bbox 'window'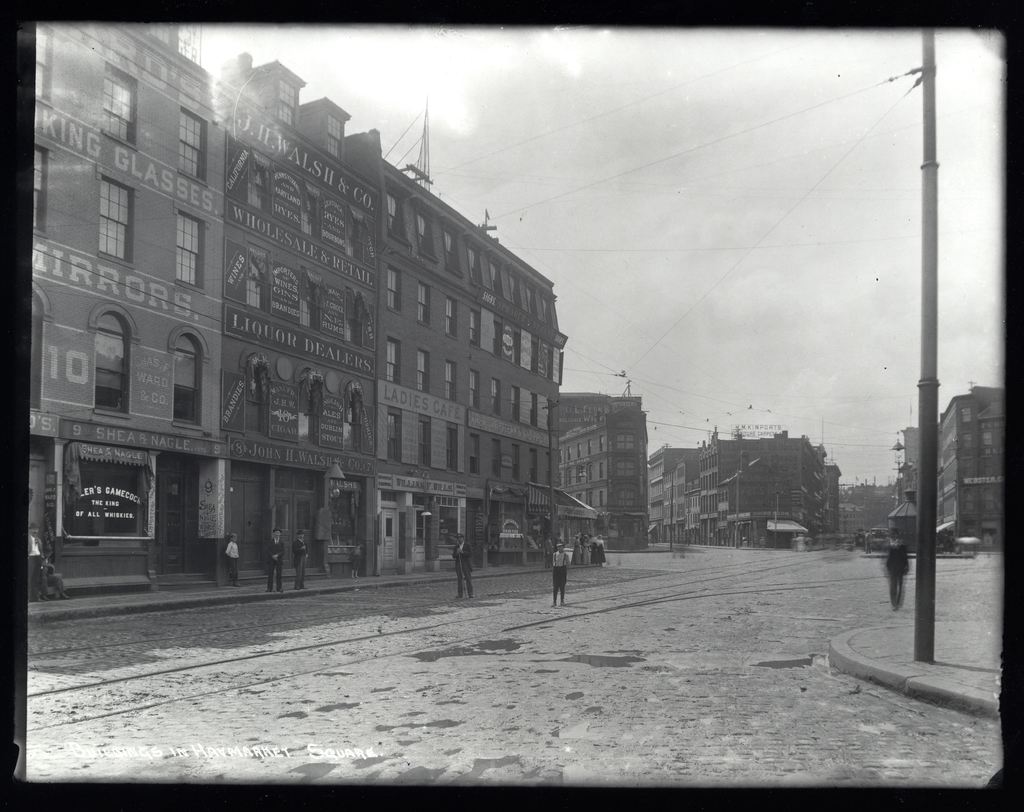
(489, 378, 504, 414)
